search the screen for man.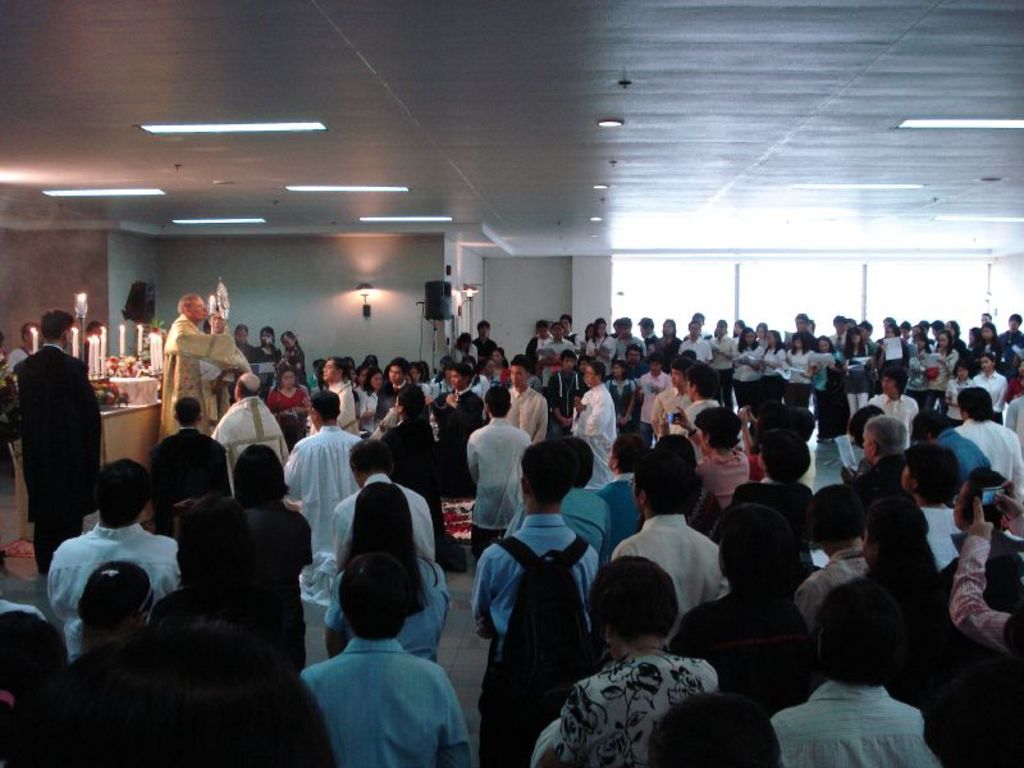
Found at (left=786, top=308, right=818, bottom=352).
